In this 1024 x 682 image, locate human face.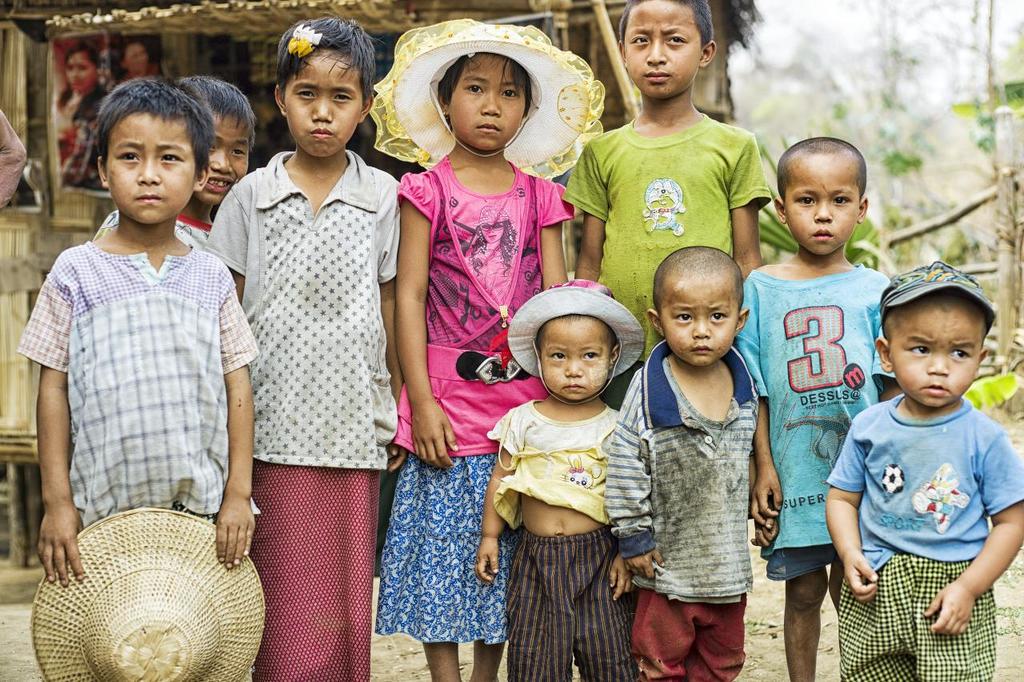
Bounding box: select_region(106, 106, 190, 231).
